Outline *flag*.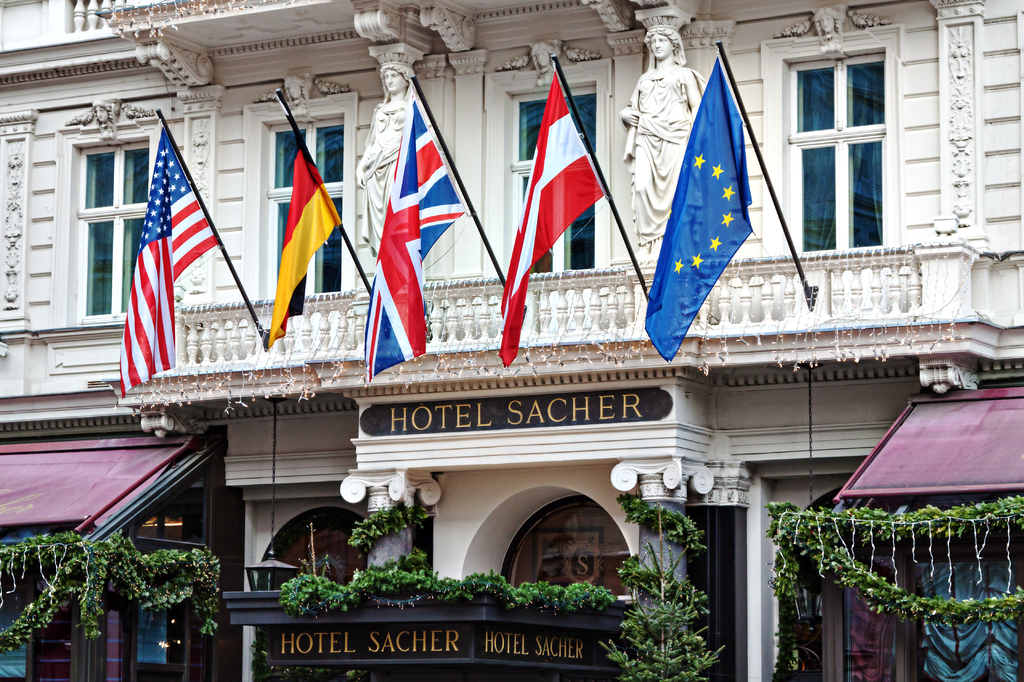
Outline: 267/138/340/349.
